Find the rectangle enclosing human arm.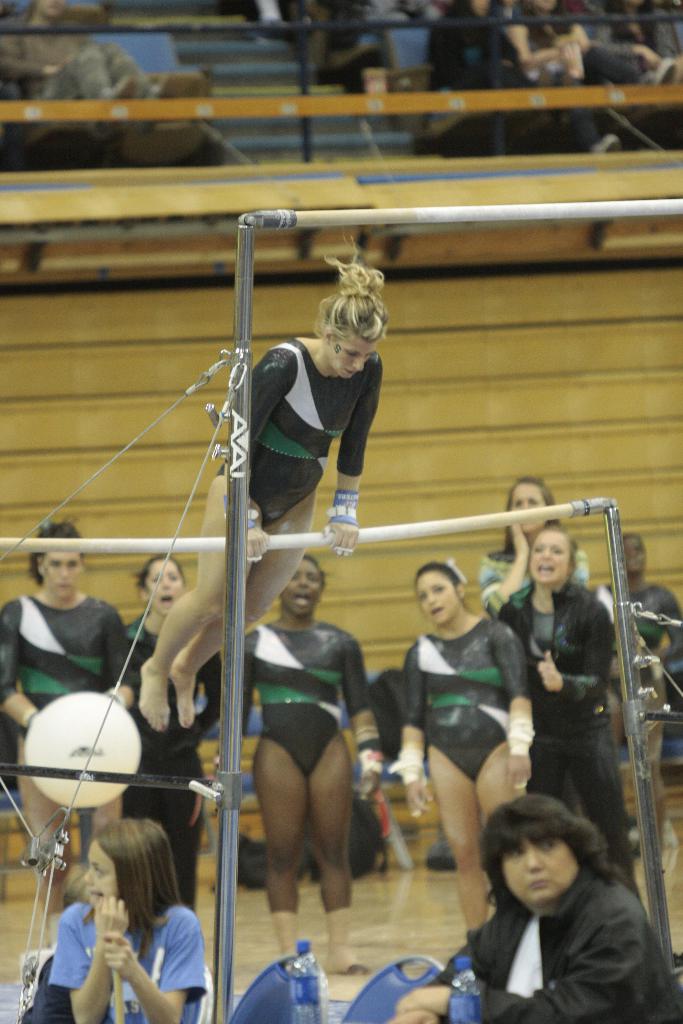
box=[88, 602, 136, 709].
